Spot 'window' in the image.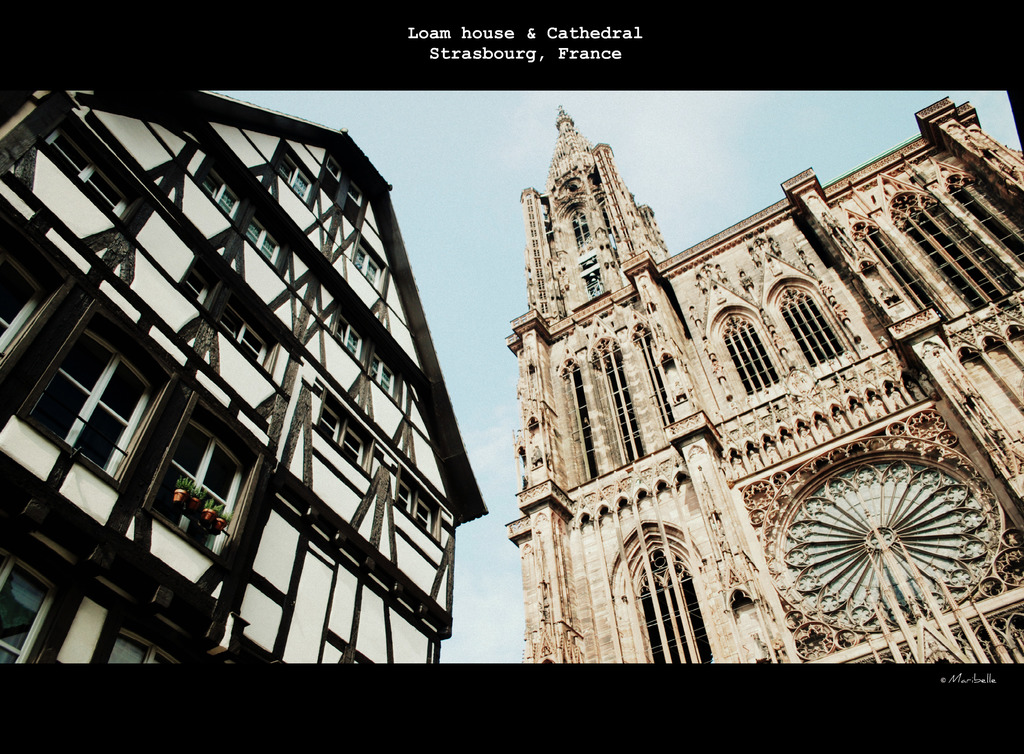
'window' found at rect(271, 142, 310, 202).
